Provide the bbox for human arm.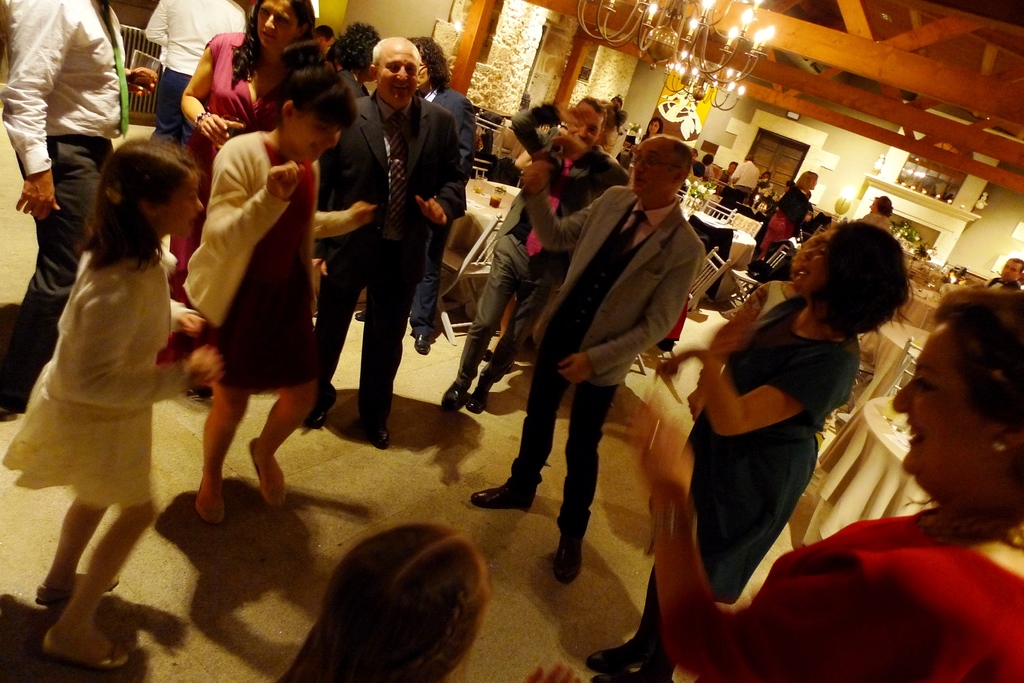
(x1=136, y1=0, x2=166, y2=50).
